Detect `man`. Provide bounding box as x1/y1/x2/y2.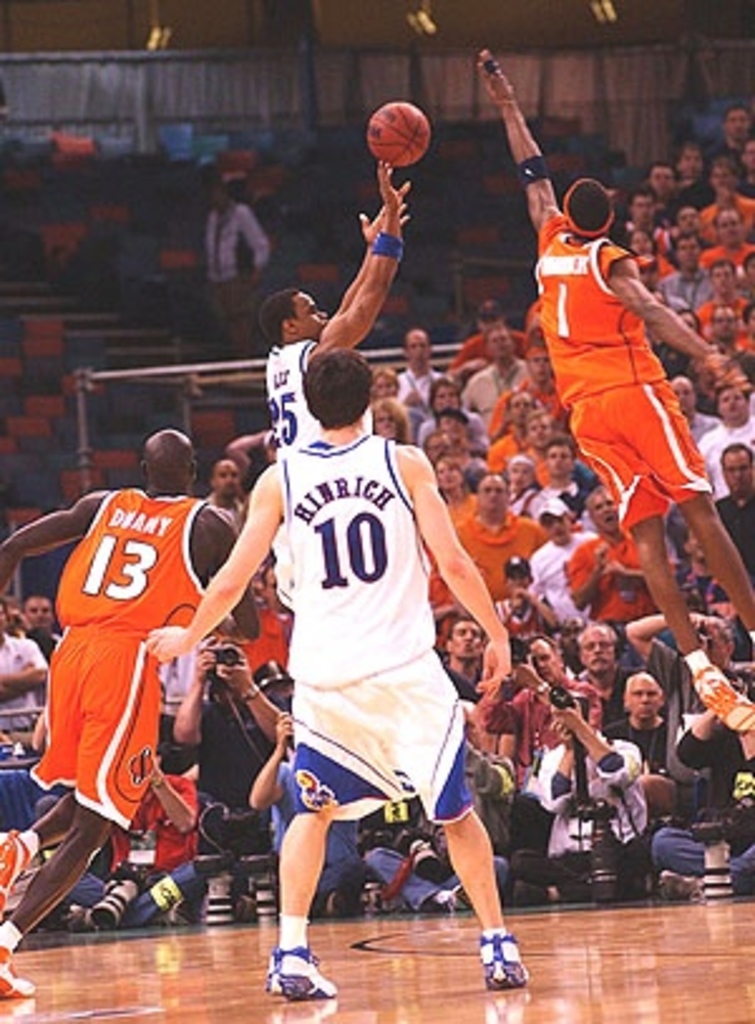
458/476/549/611.
